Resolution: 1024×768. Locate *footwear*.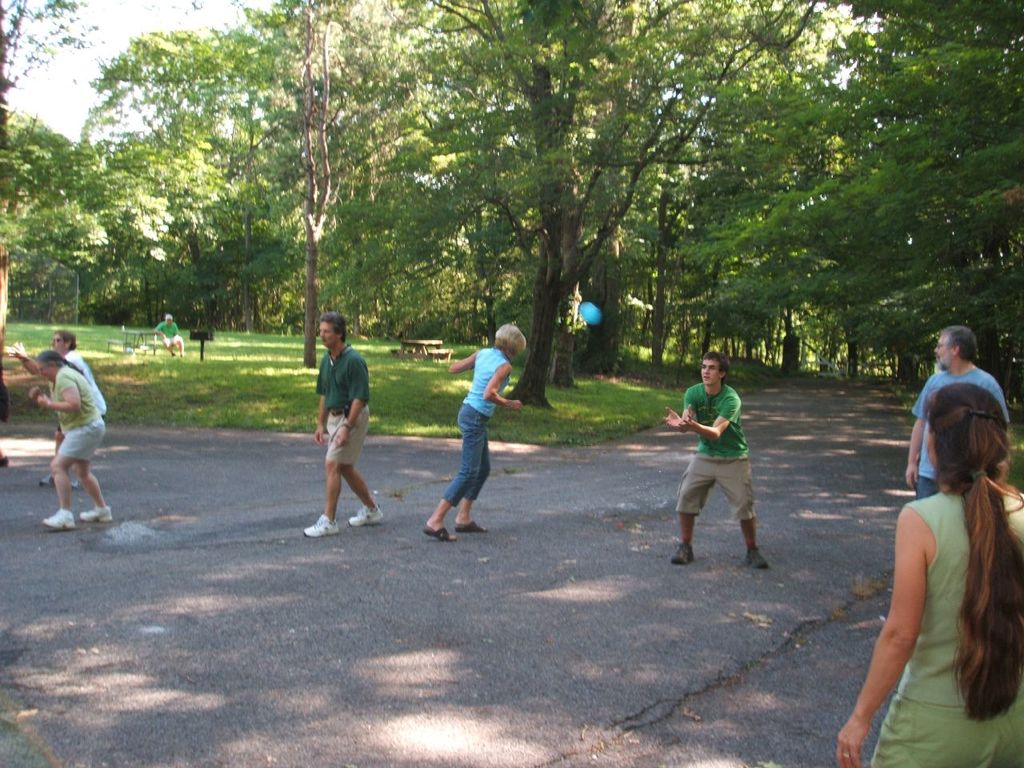
l=673, t=542, r=697, b=565.
